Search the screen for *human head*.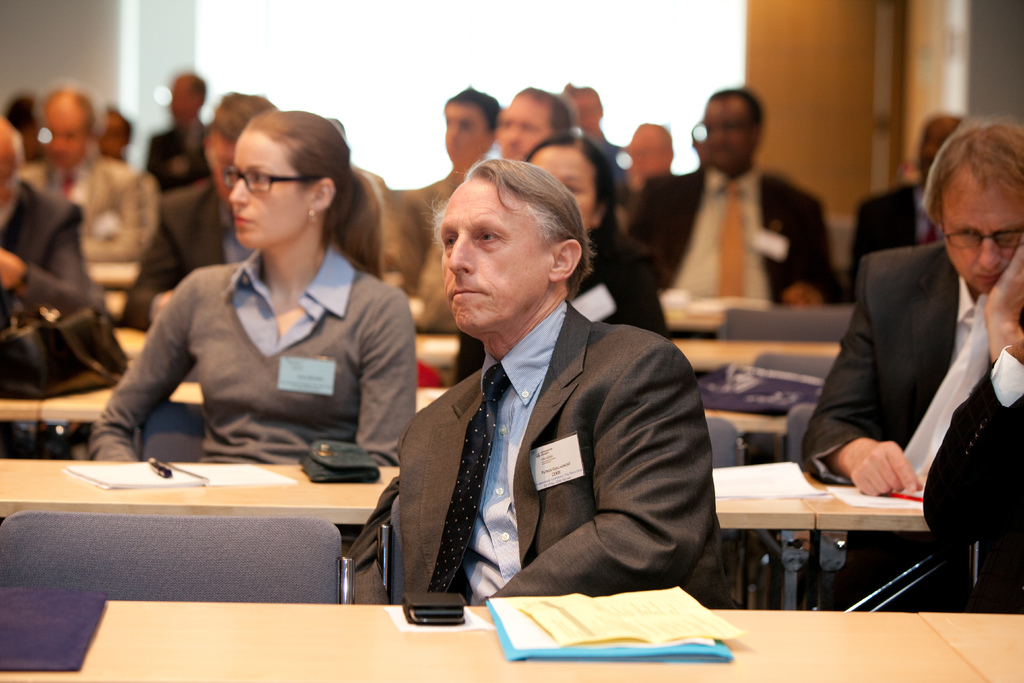
Found at l=39, t=79, r=100, b=171.
